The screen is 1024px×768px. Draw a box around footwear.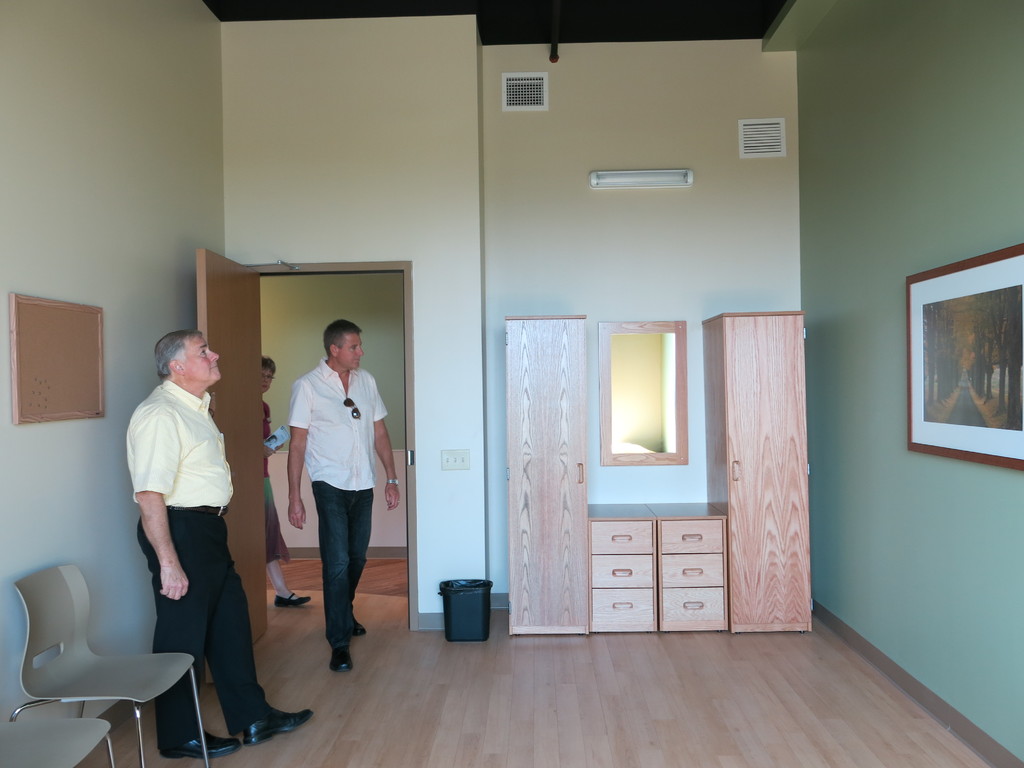
l=244, t=707, r=313, b=746.
